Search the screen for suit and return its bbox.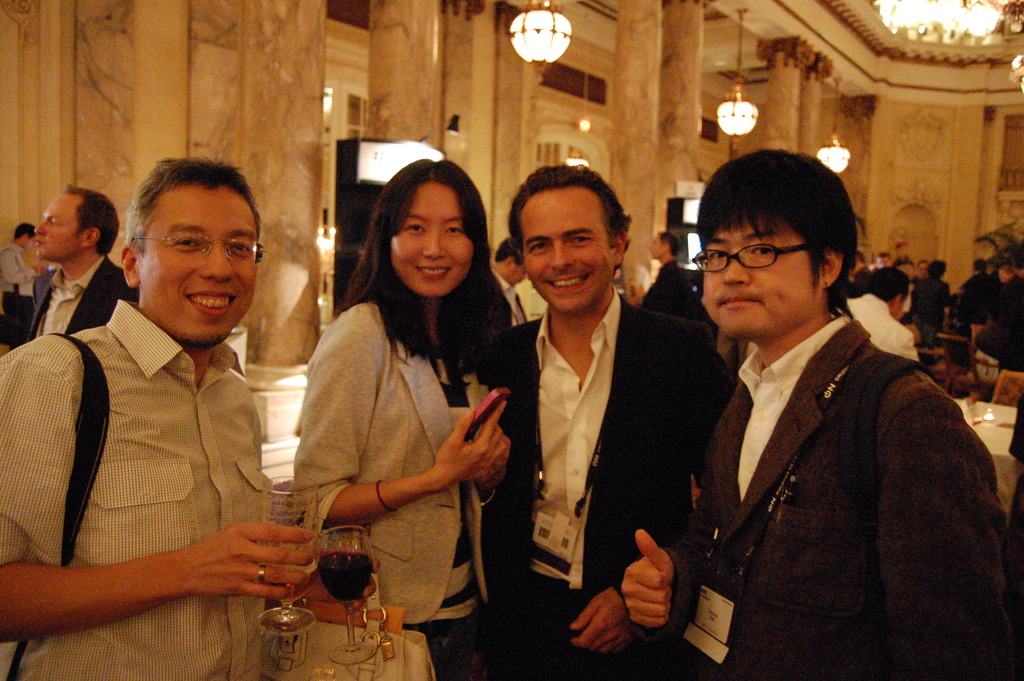
Found: 26:259:136:341.
